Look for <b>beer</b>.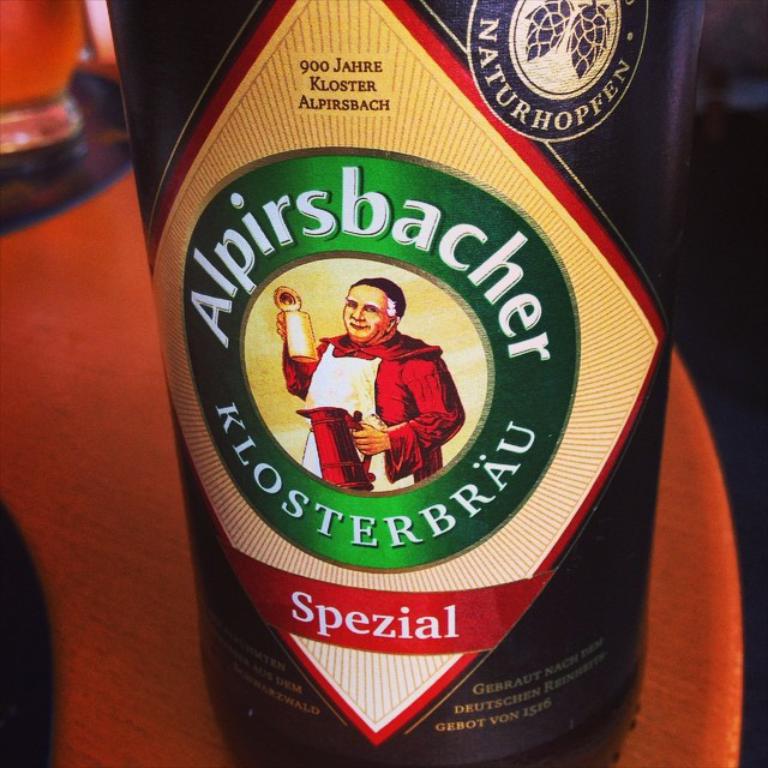
Found: [x1=107, y1=0, x2=710, y2=767].
